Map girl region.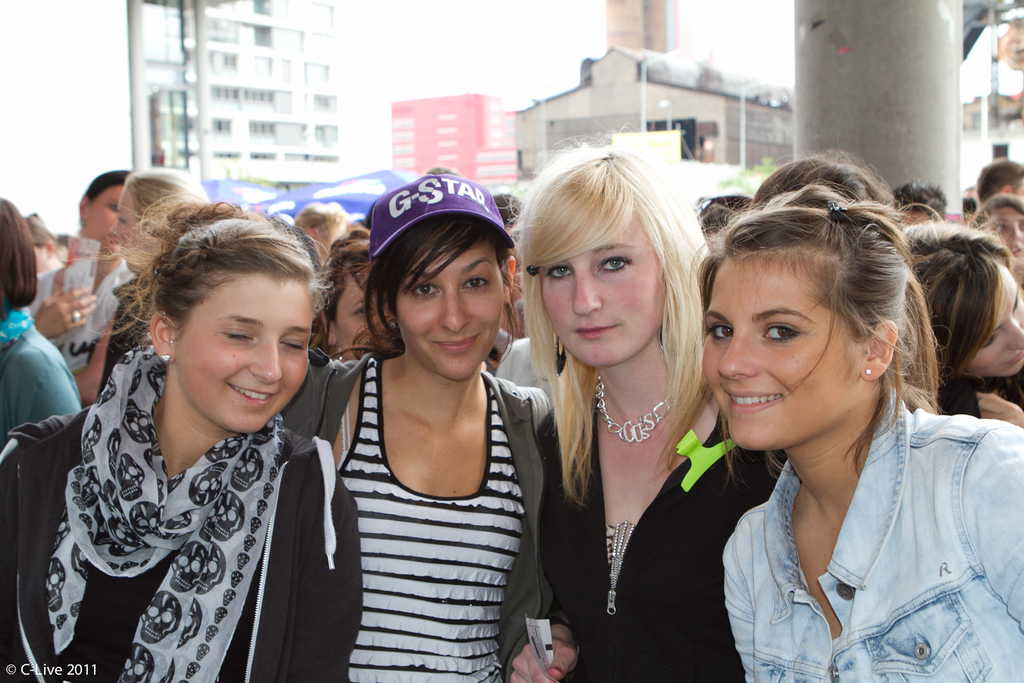
Mapped to 973:196:1023:264.
